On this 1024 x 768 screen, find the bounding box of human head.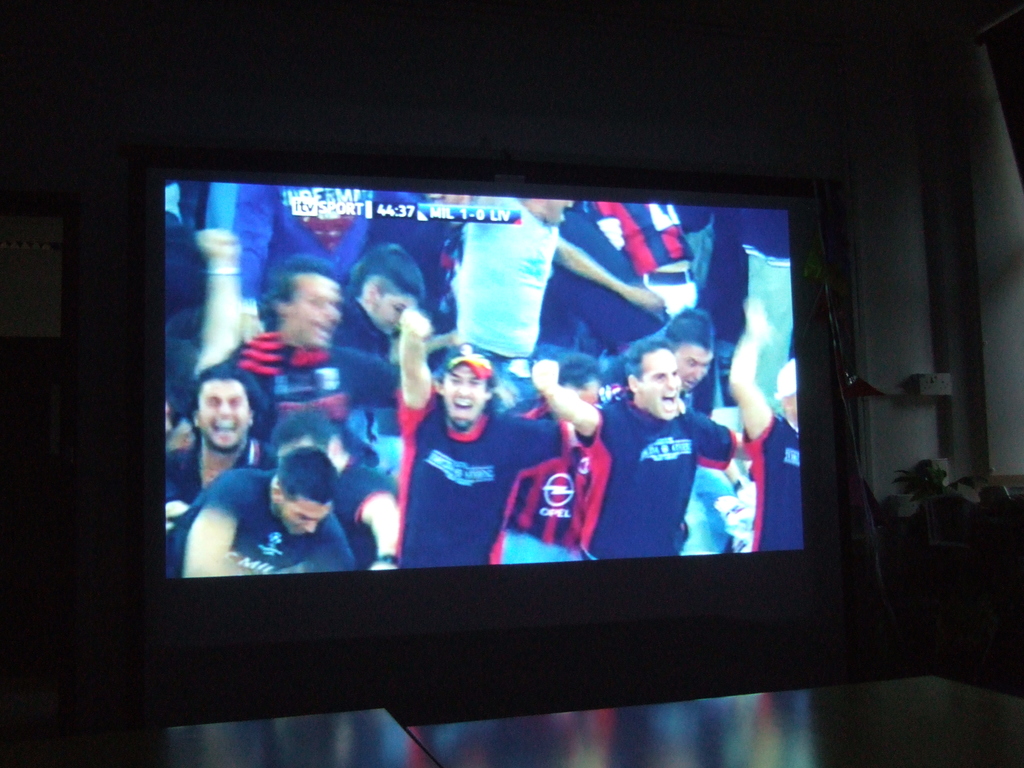
Bounding box: [625,338,682,417].
